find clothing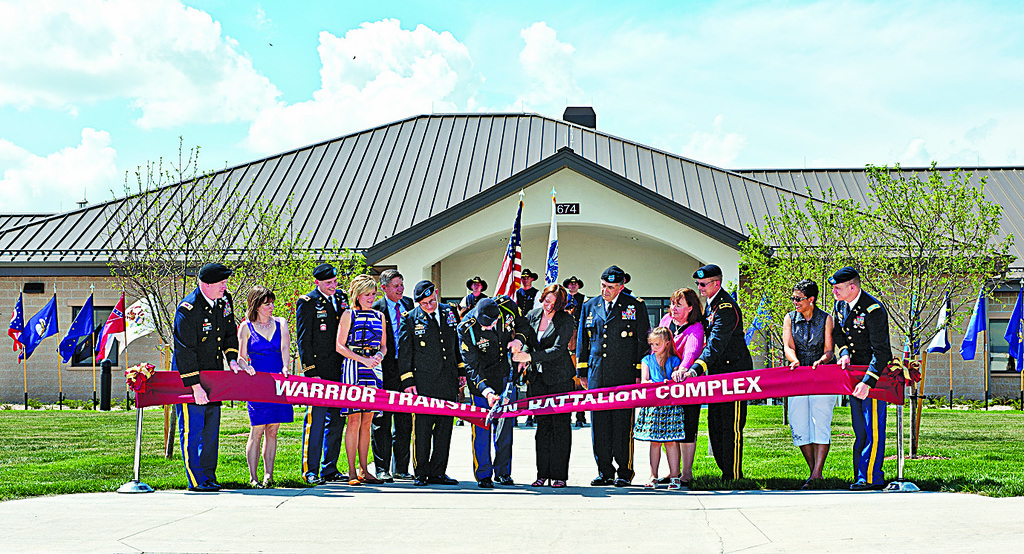
detection(515, 284, 544, 418)
